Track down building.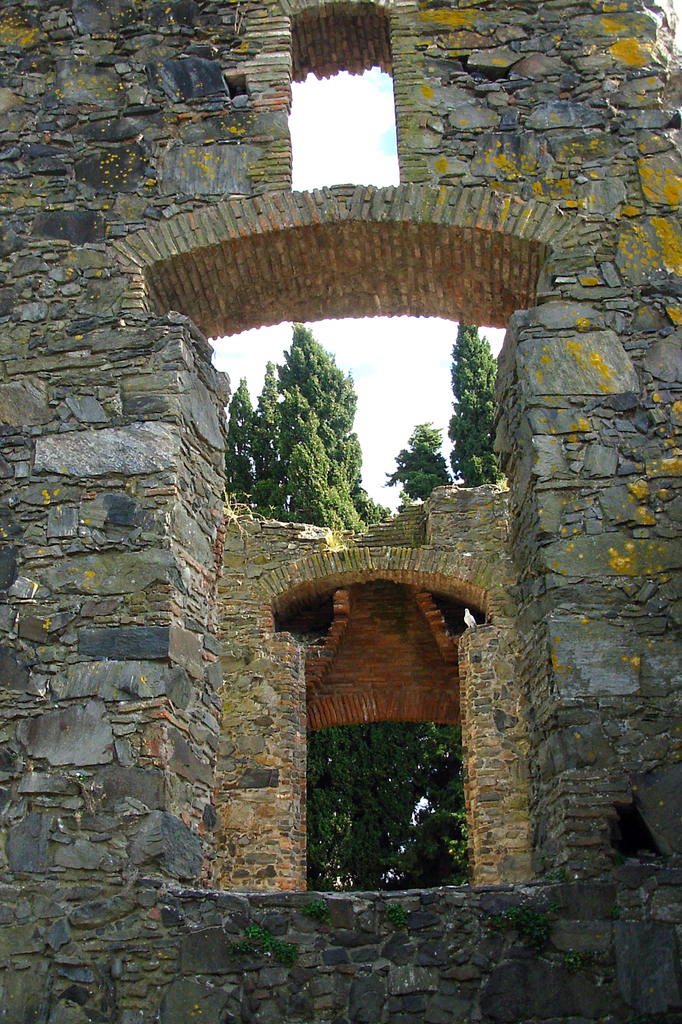
Tracked to bbox=(0, 0, 681, 1023).
